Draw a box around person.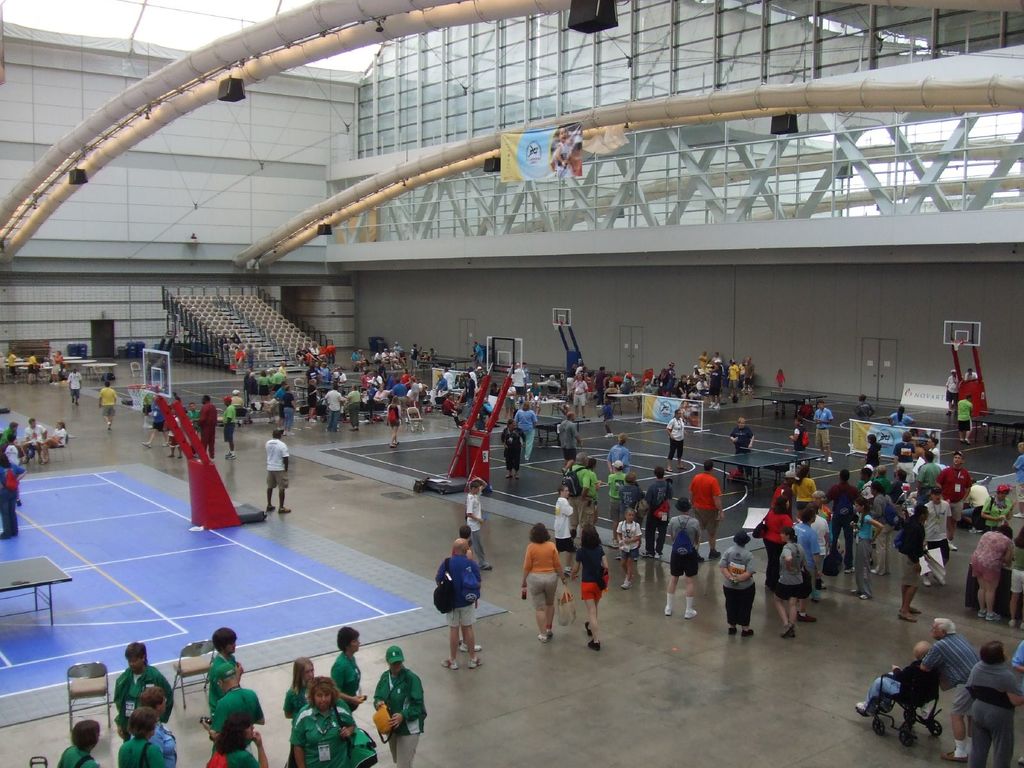
(102,381,118,435).
